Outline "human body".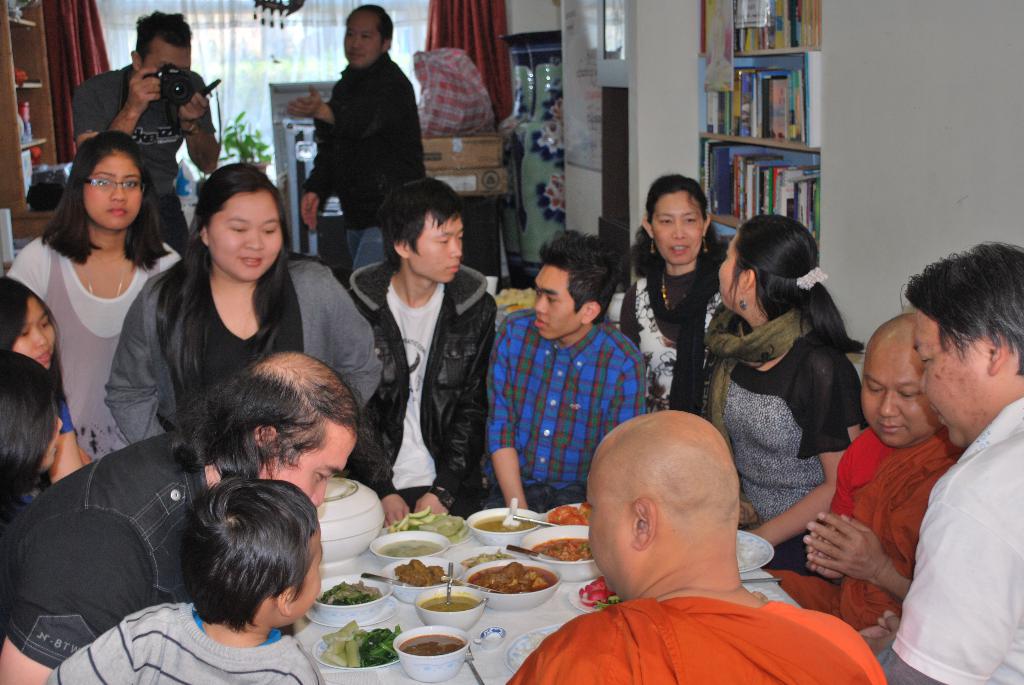
Outline: pyautogui.locateOnScreen(6, 221, 181, 459).
